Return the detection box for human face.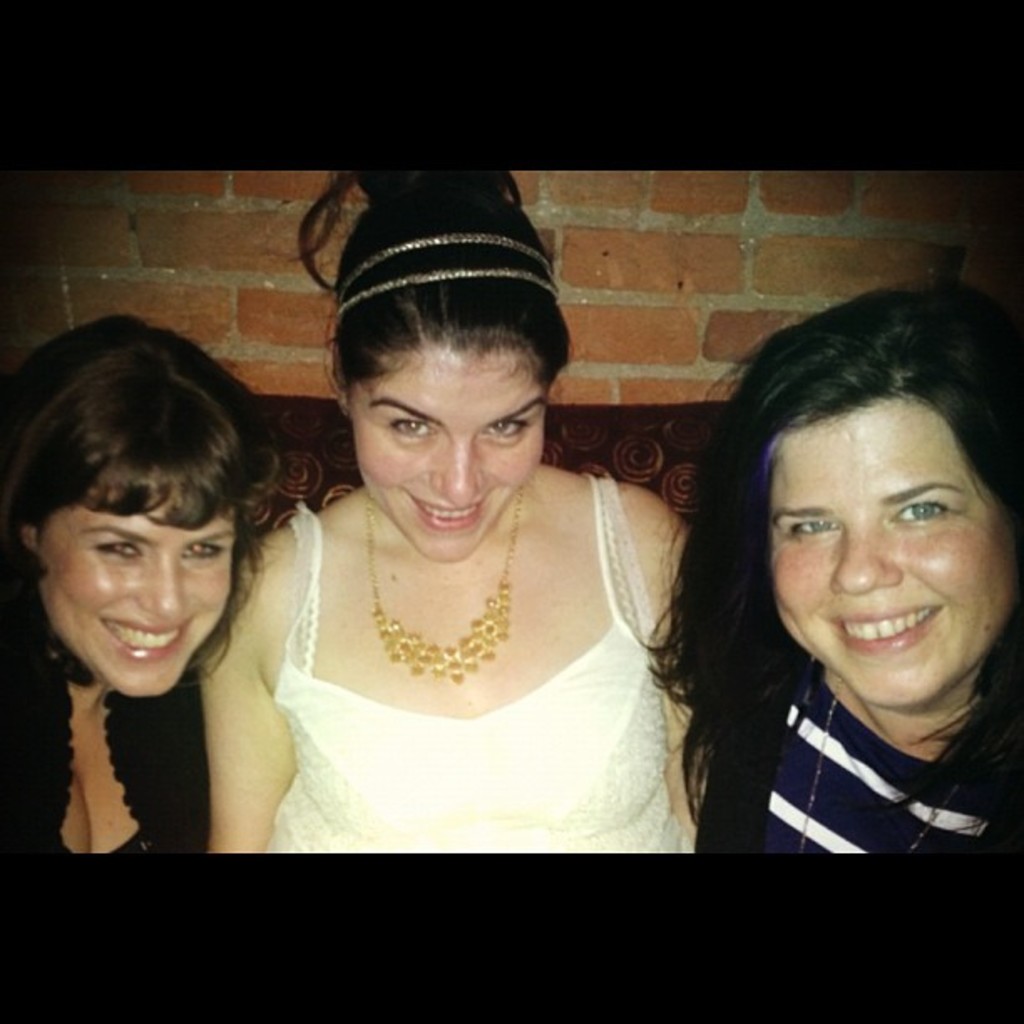
bbox=(350, 351, 544, 559).
